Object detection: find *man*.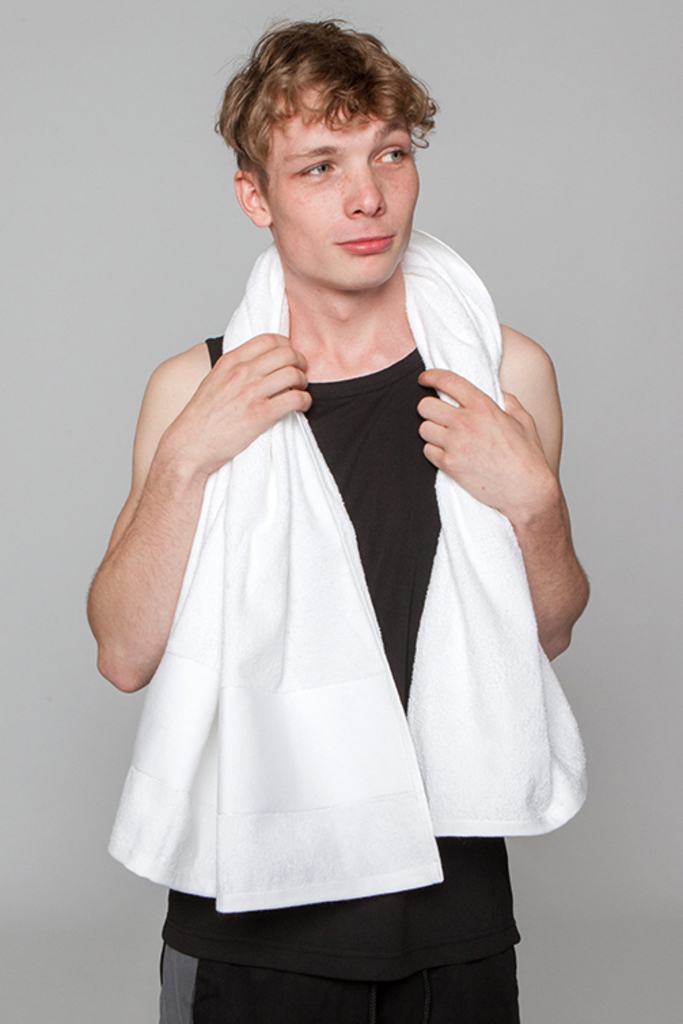
Rect(88, 14, 608, 1023).
